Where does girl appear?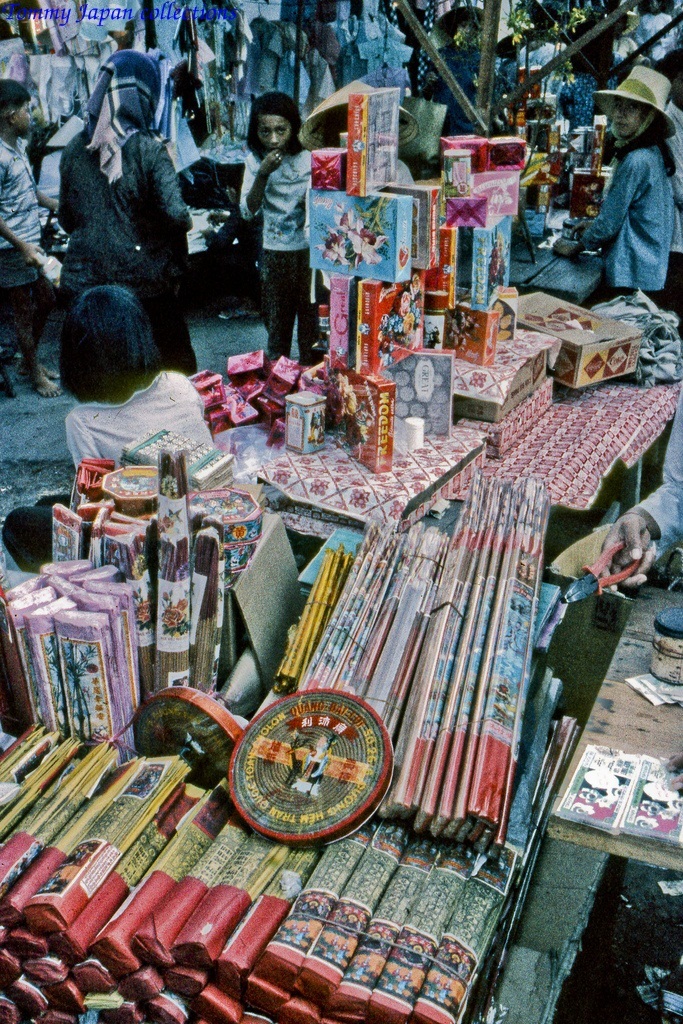
Appears at 0 287 218 574.
